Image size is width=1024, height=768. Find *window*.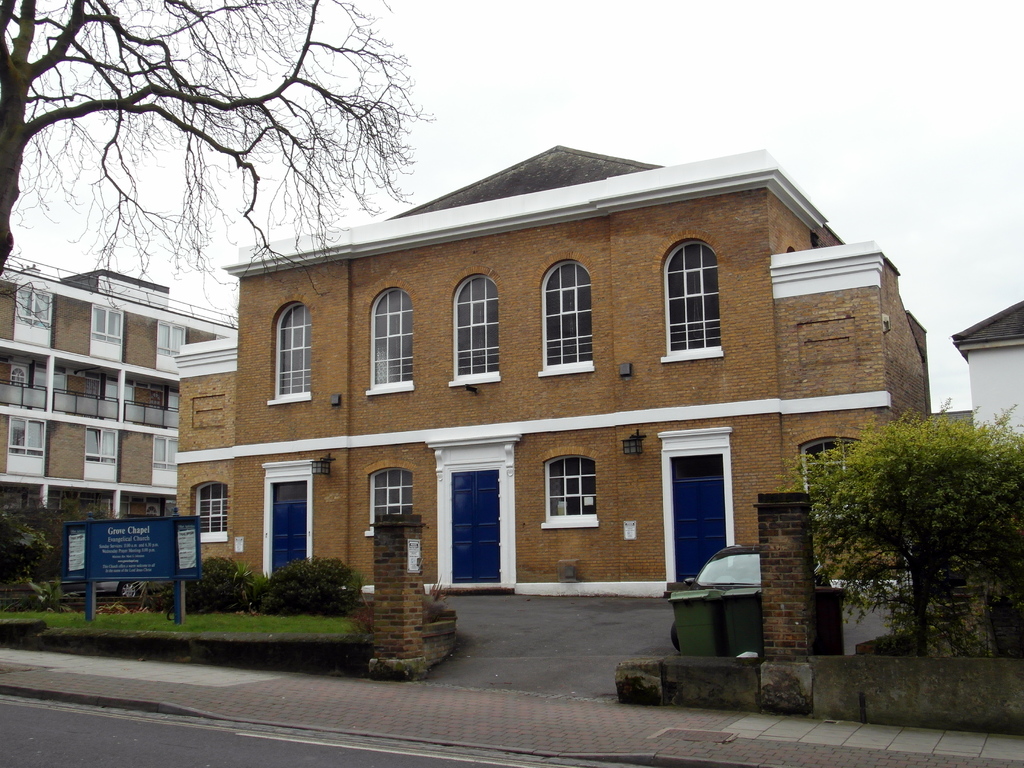
{"x1": 447, "y1": 273, "x2": 504, "y2": 385}.
